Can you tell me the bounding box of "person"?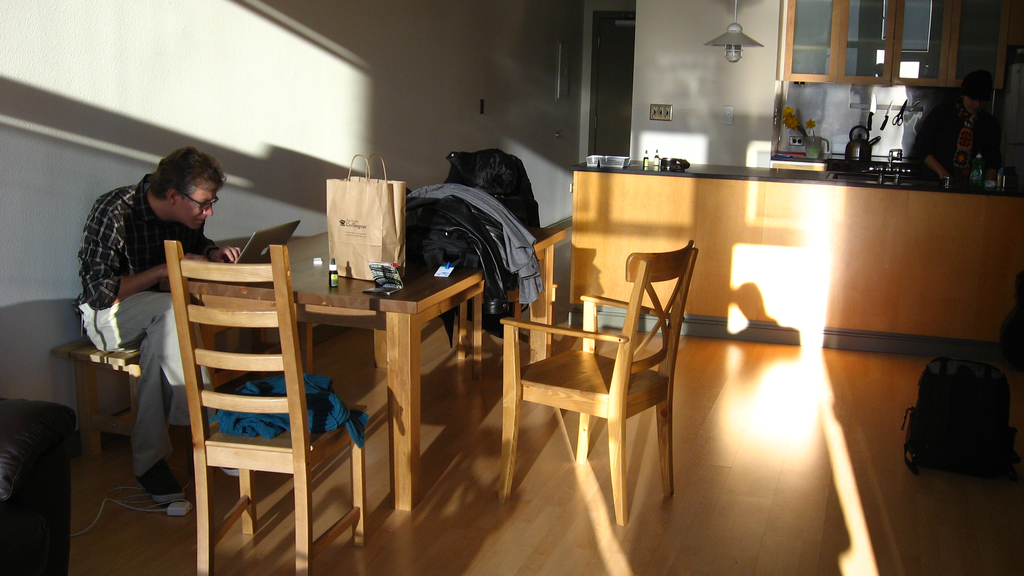
88:140:237:478.
